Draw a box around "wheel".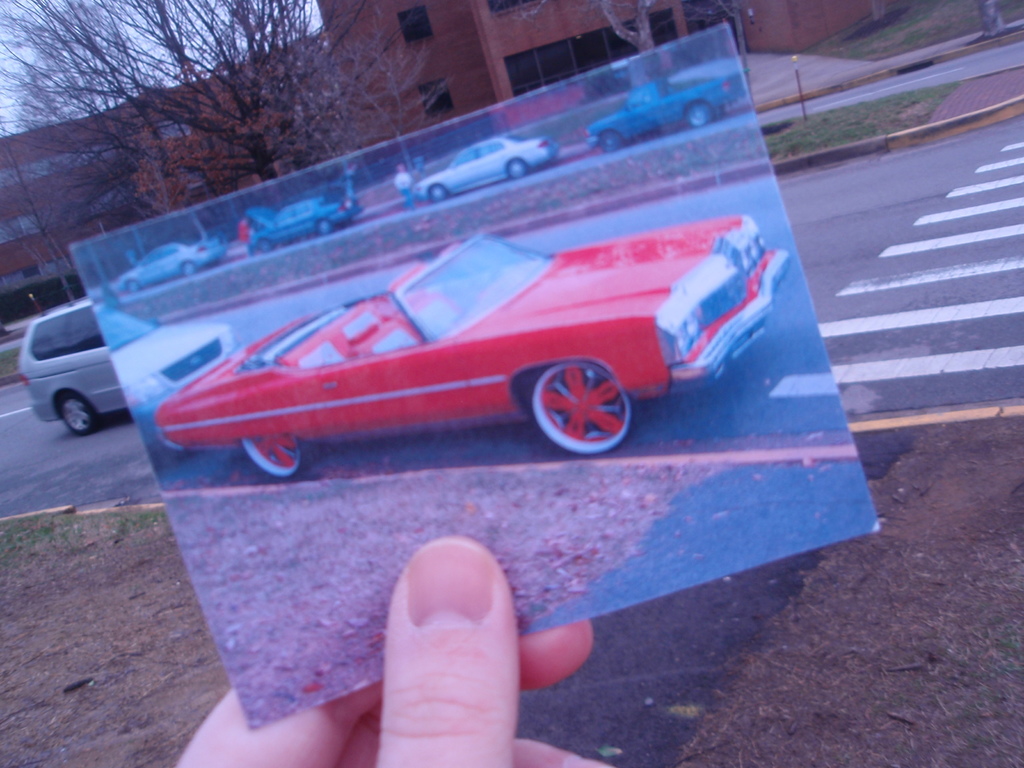
locate(593, 122, 630, 156).
